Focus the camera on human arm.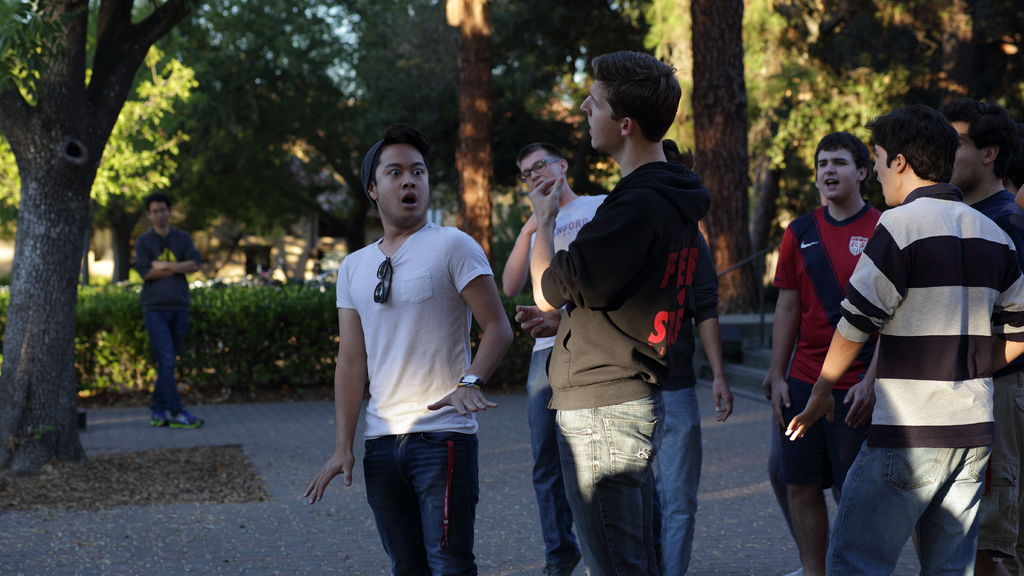
Focus region: <region>506, 298, 567, 339</region>.
